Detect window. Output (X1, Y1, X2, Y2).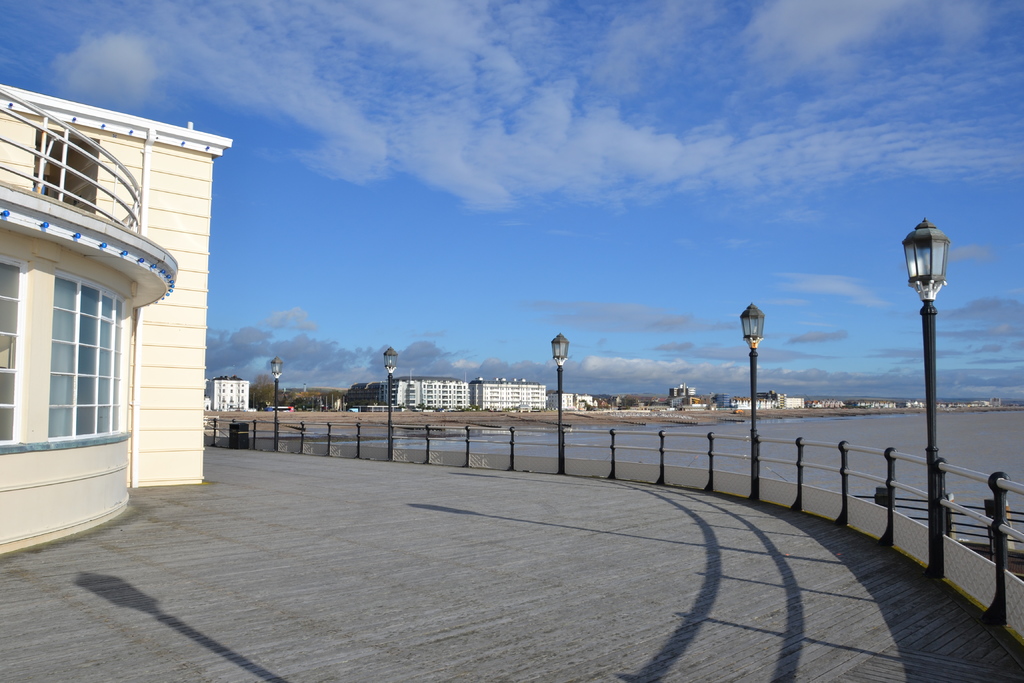
(0, 254, 28, 446).
